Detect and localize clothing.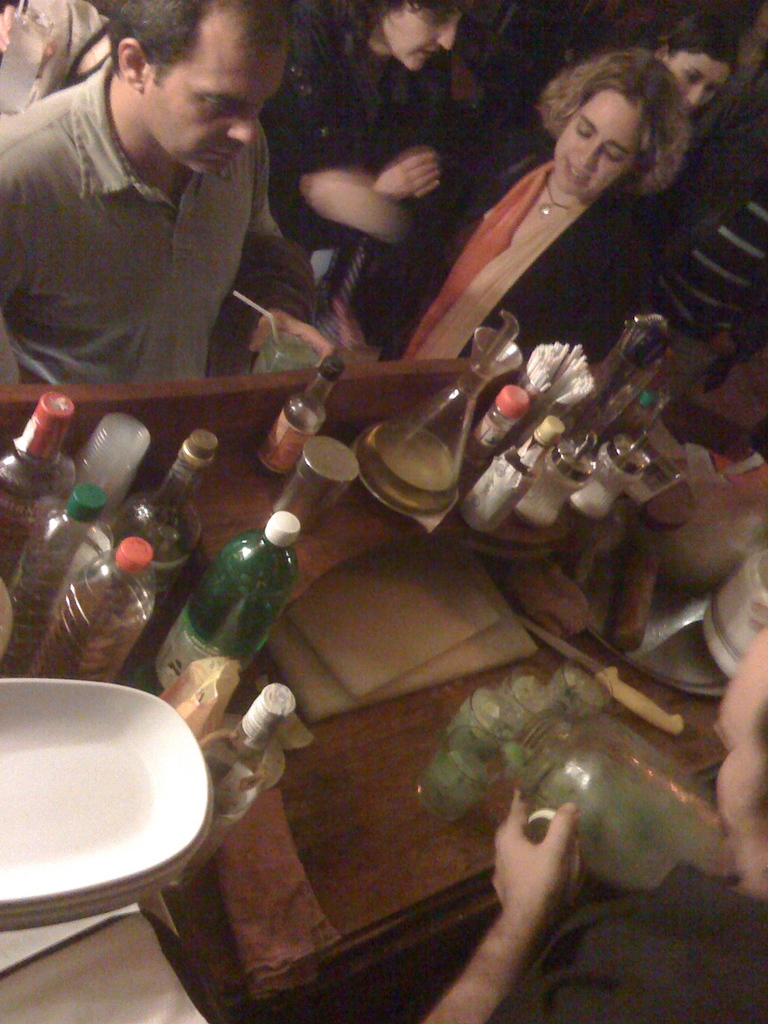
Localized at (x1=5, y1=66, x2=313, y2=371).
